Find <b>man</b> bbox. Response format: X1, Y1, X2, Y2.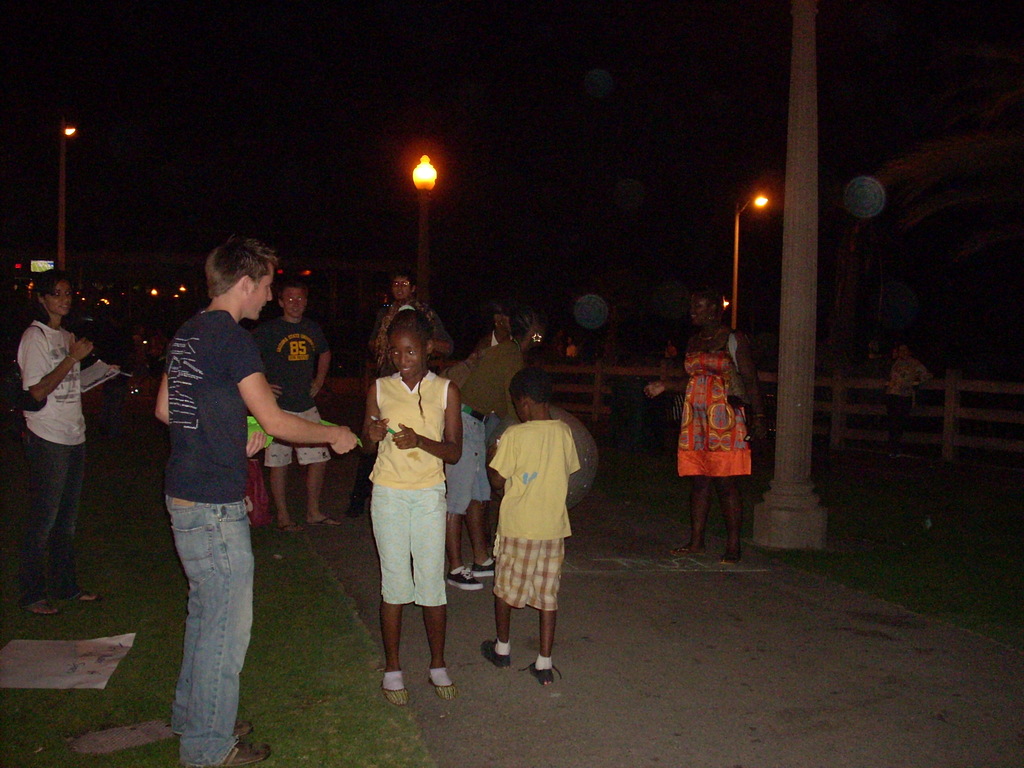
133, 234, 319, 748.
